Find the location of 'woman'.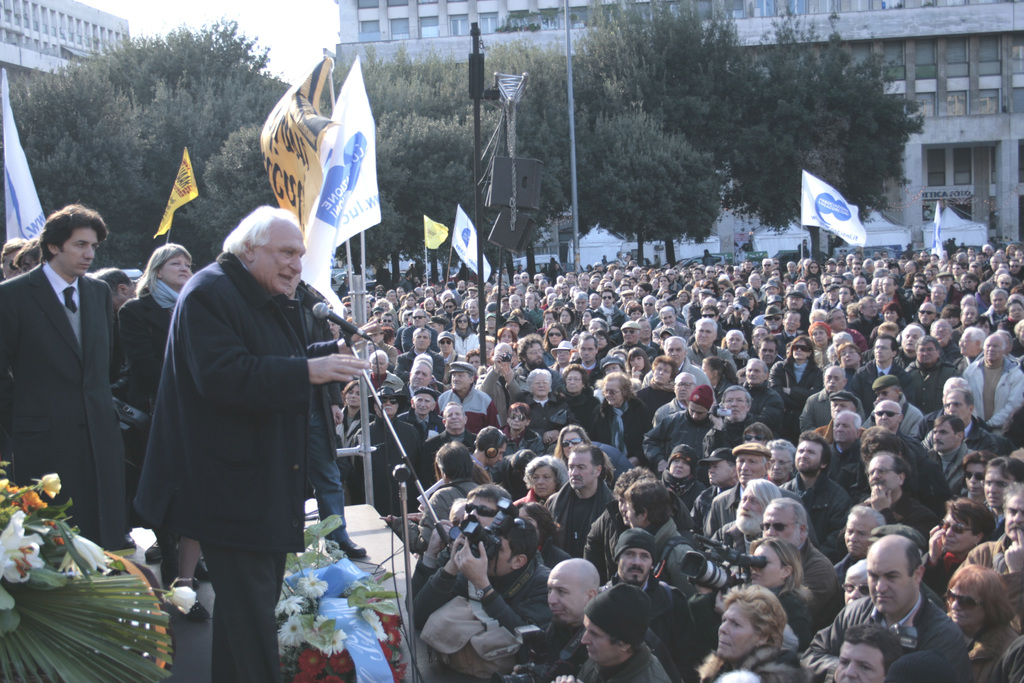
Location: crop(120, 241, 215, 632).
